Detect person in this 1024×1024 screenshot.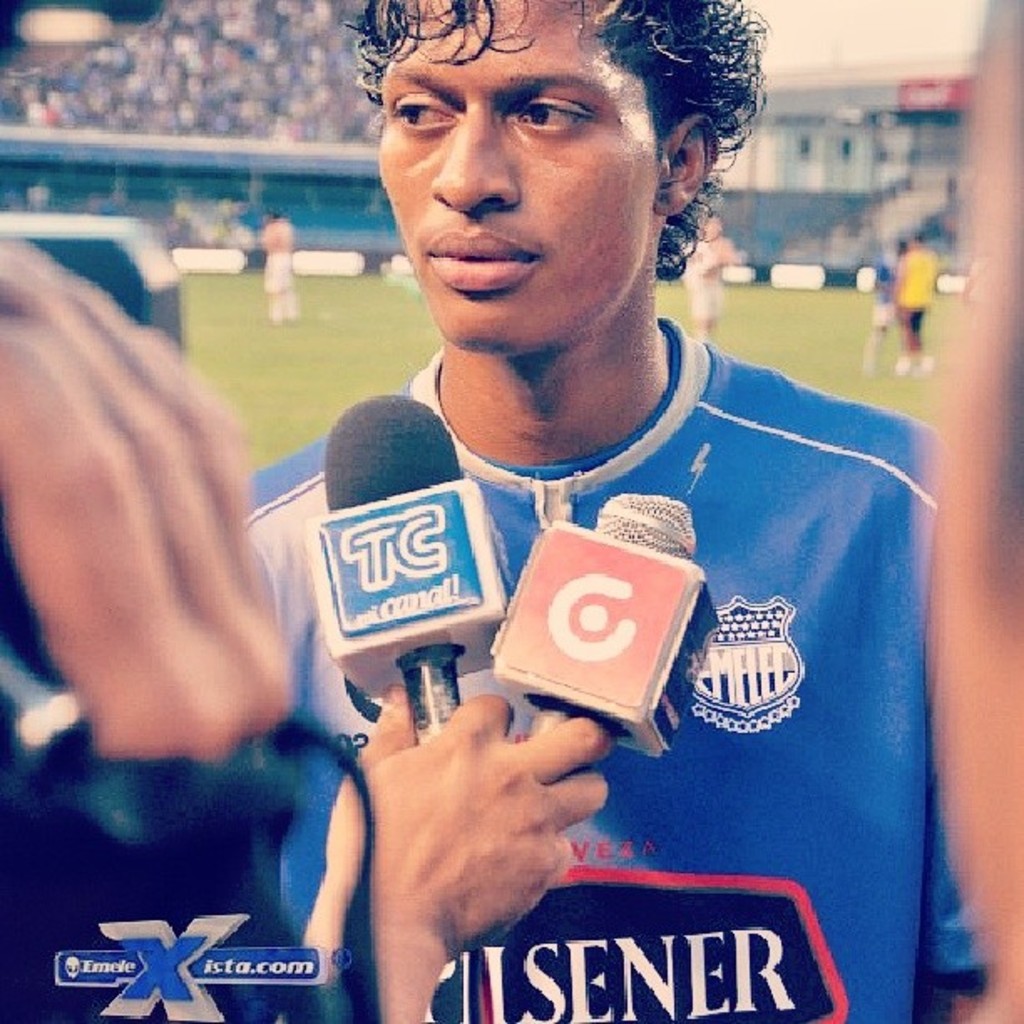
Detection: BBox(238, 15, 970, 1007).
